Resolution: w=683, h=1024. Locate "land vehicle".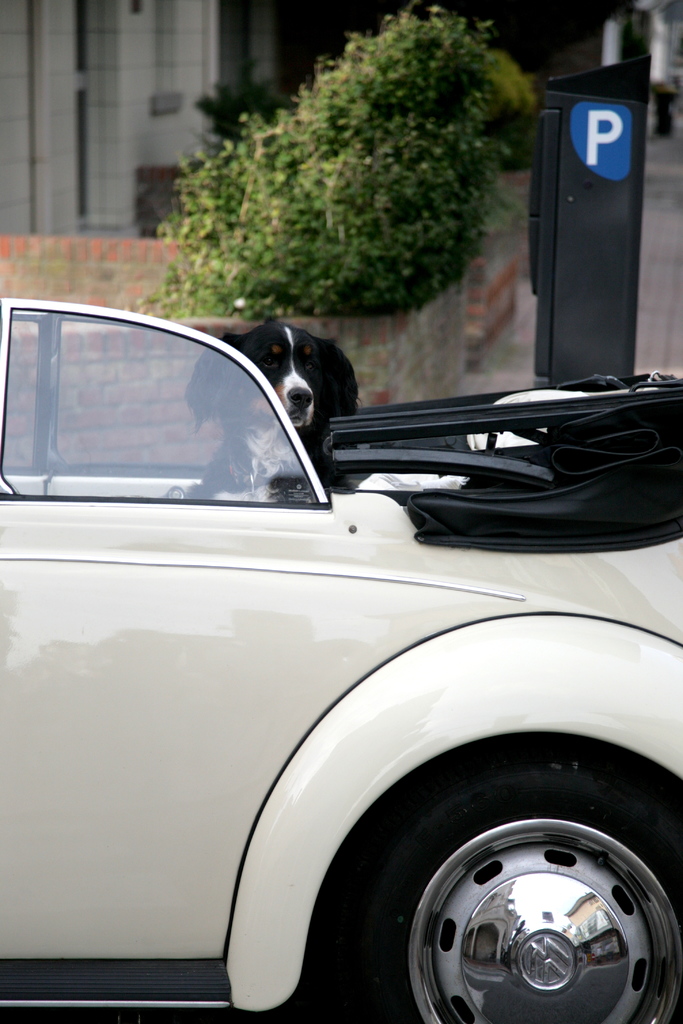
pyautogui.locateOnScreen(52, 261, 682, 1023).
